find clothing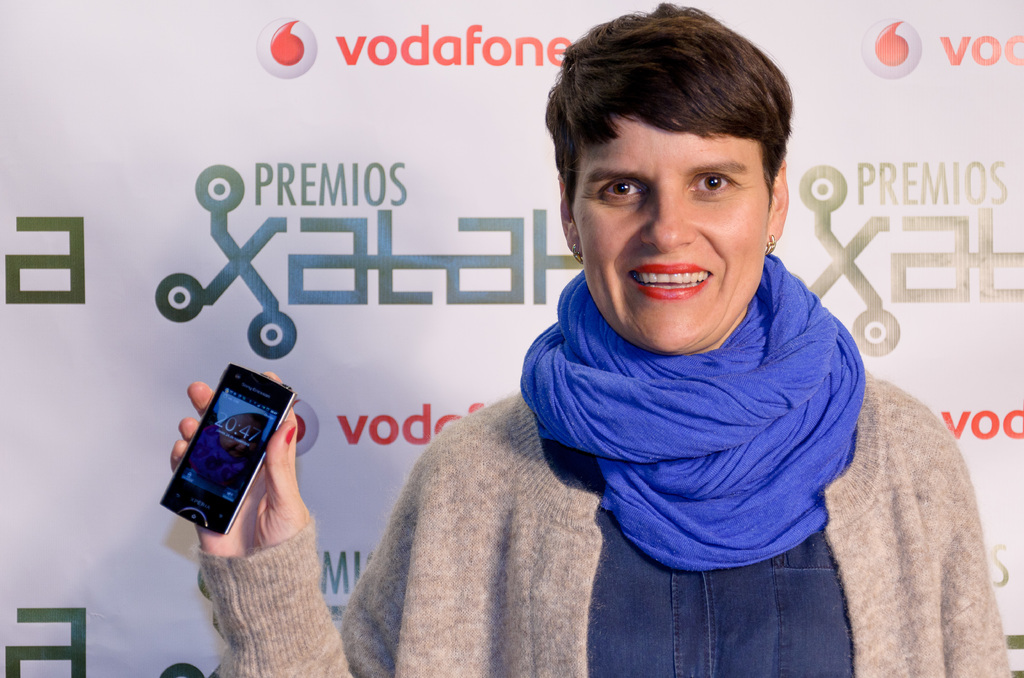
region(201, 270, 1013, 675)
